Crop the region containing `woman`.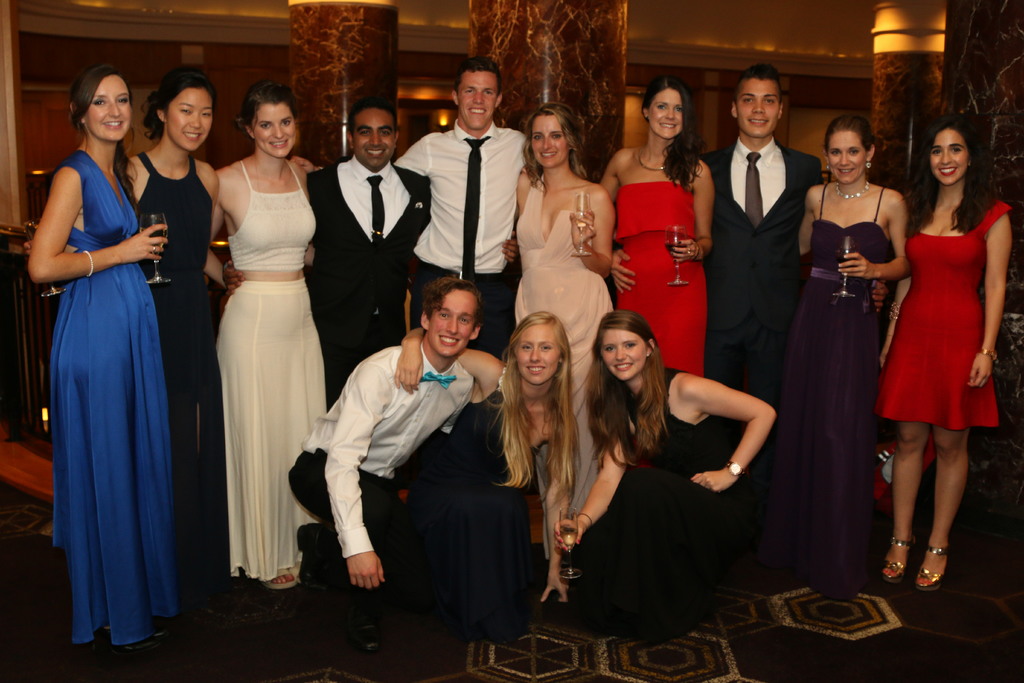
Crop region: bbox=[514, 100, 618, 516].
